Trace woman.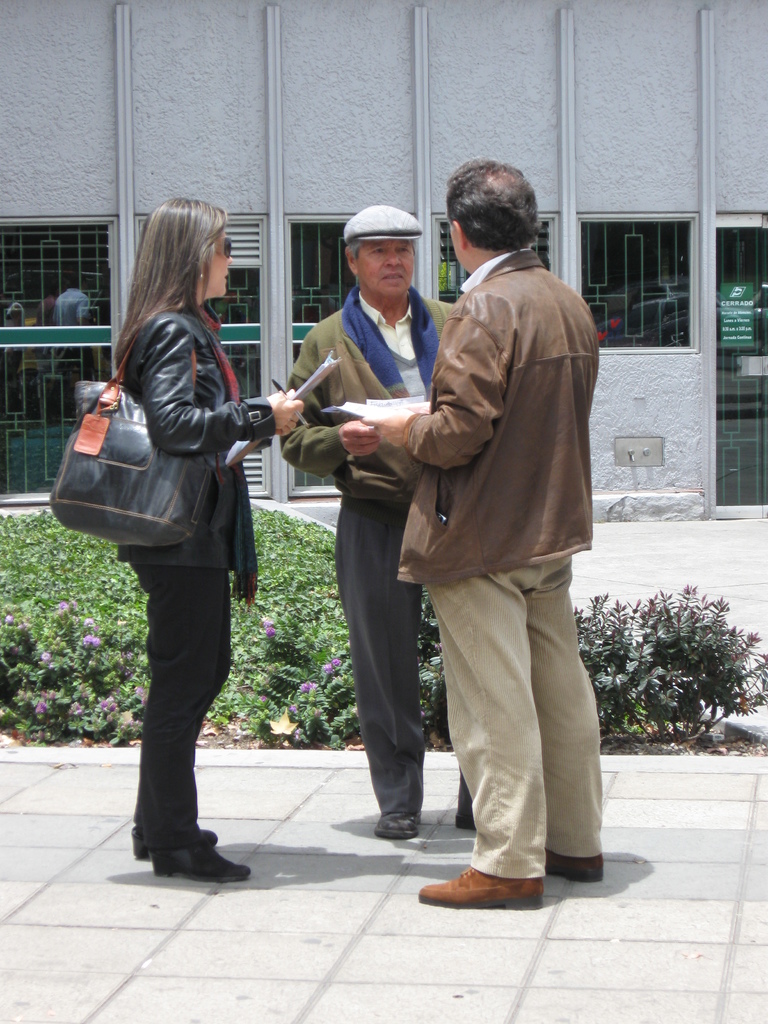
Traced to [60, 173, 284, 870].
